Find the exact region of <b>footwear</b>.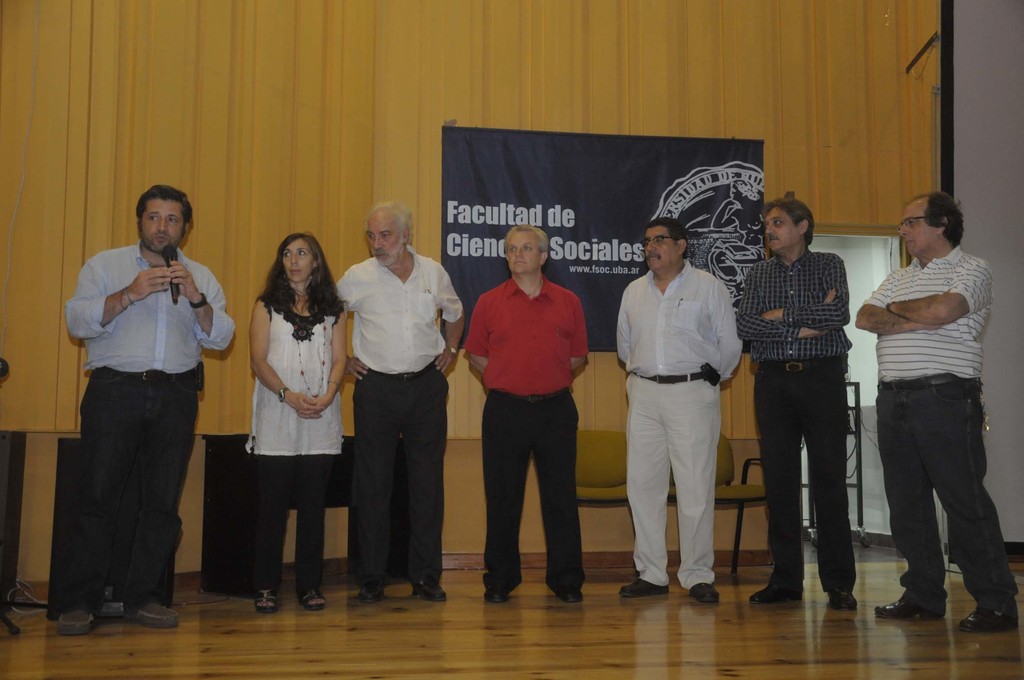
Exact region: rect(484, 590, 507, 606).
